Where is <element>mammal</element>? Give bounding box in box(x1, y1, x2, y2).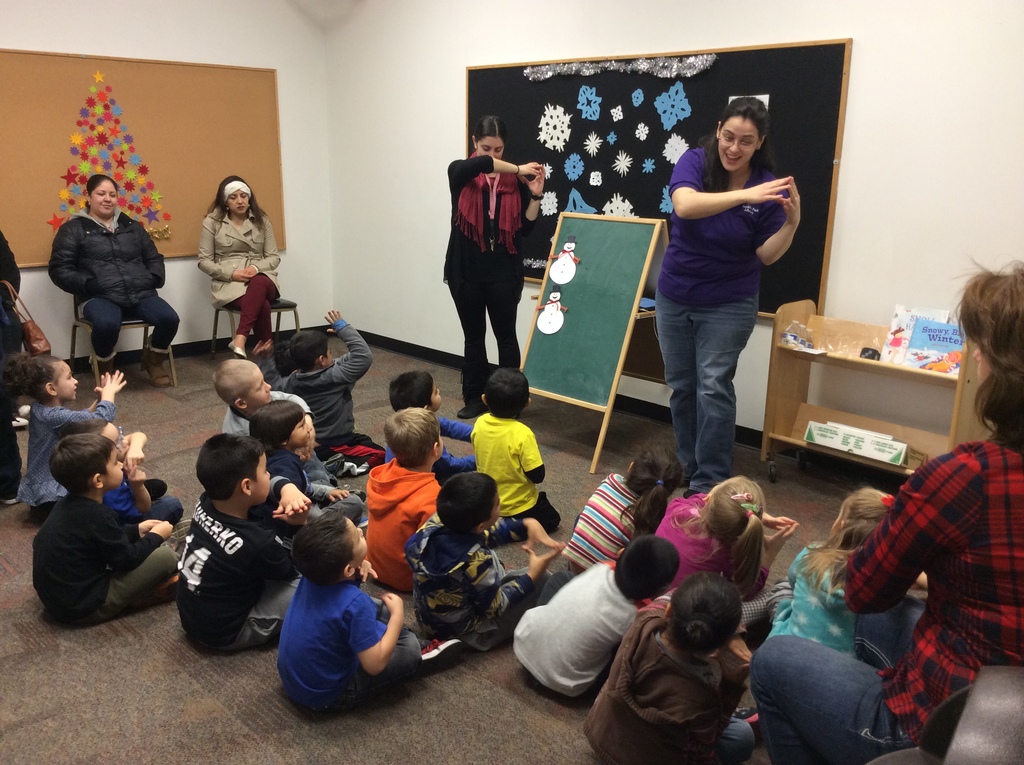
box(386, 370, 476, 486).
